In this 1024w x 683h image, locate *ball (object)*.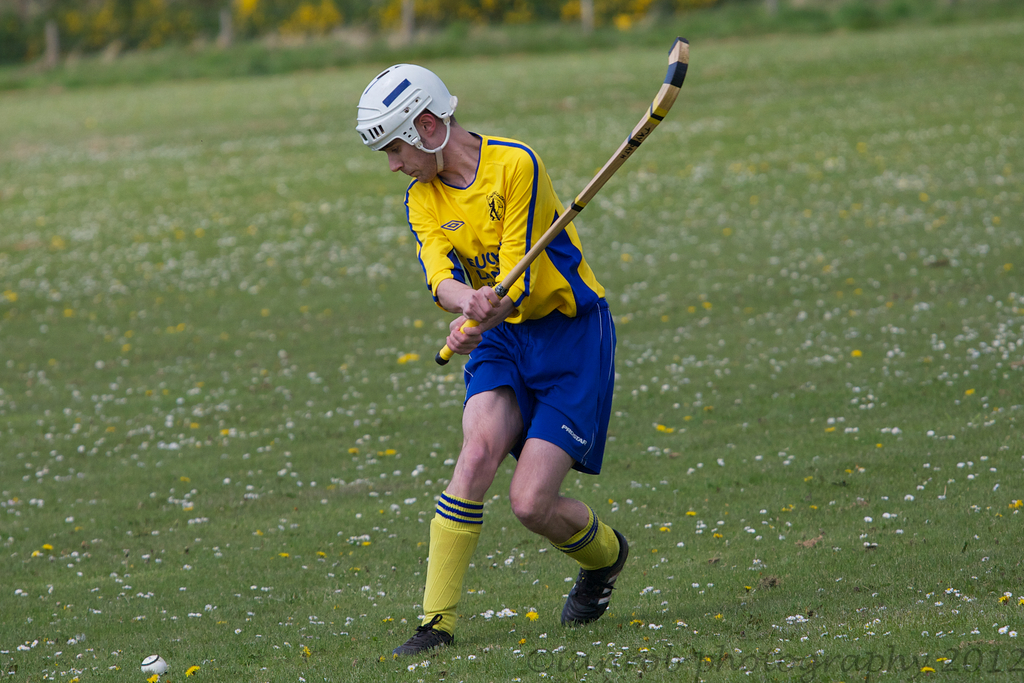
Bounding box: pyautogui.locateOnScreen(142, 655, 167, 674).
